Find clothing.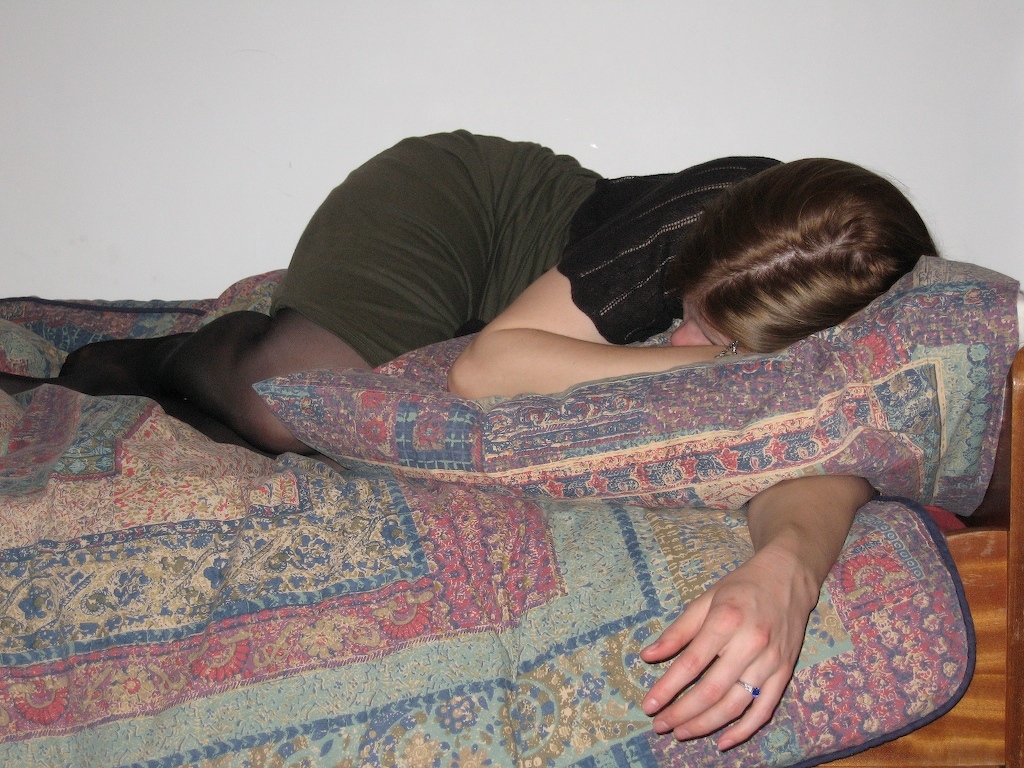
Rect(263, 128, 788, 364).
